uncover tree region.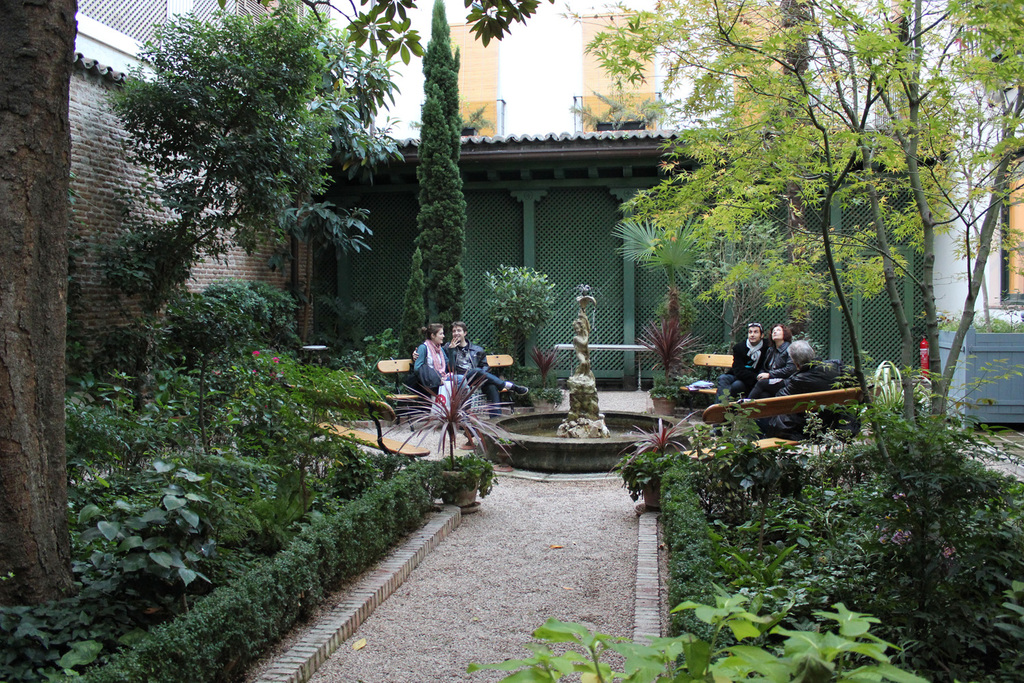
Uncovered: region(100, 7, 405, 351).
